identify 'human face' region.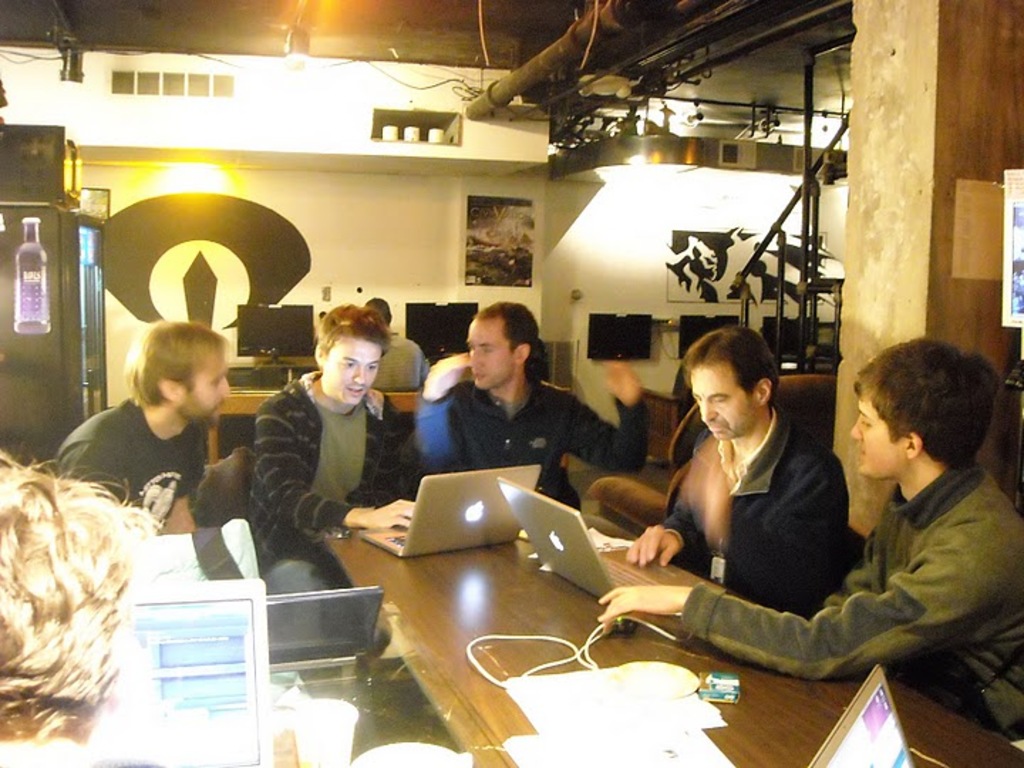
Region: [319,334,380,412].
